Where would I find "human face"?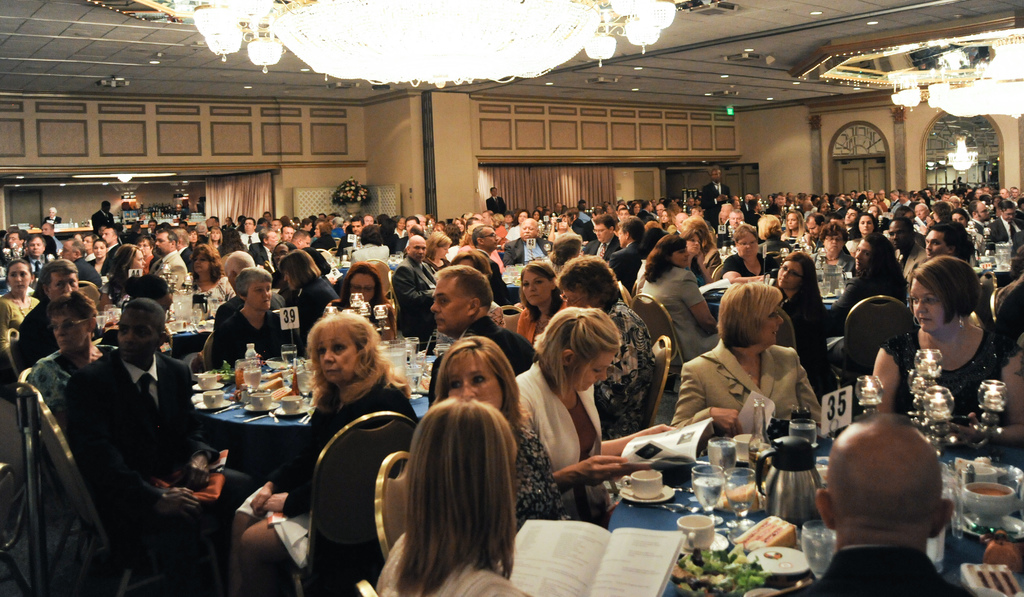
At (x1=112, y1=312, x2=157, y2=362).
